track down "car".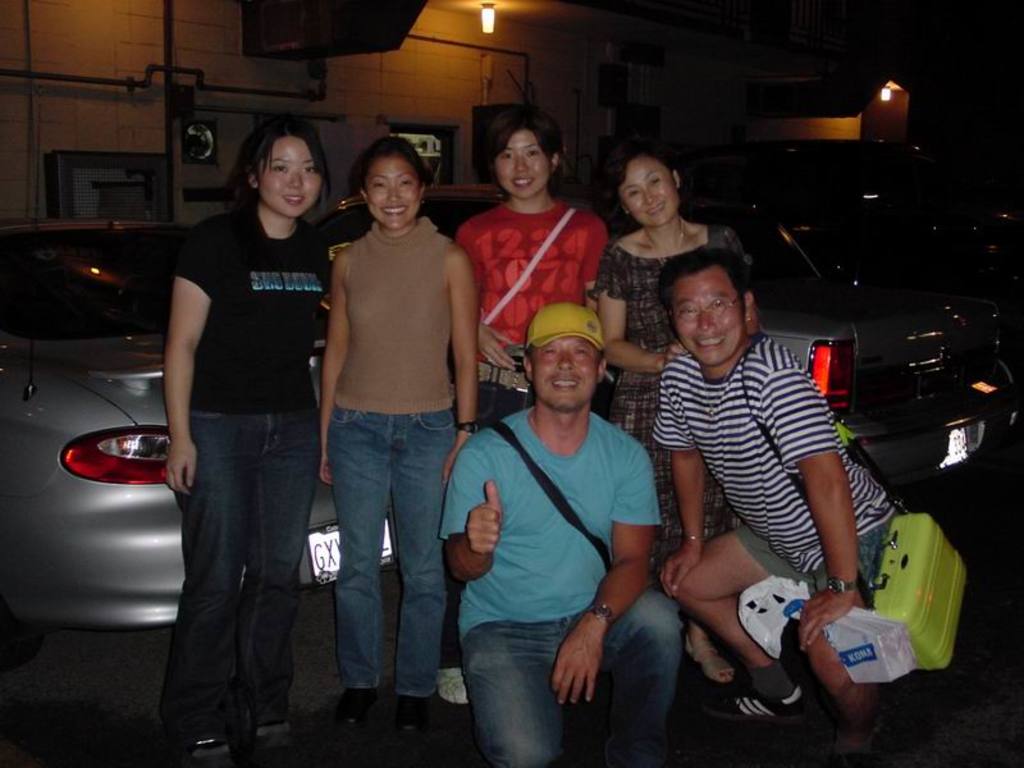
Tracked to rect(0, 141, 471, 681).
